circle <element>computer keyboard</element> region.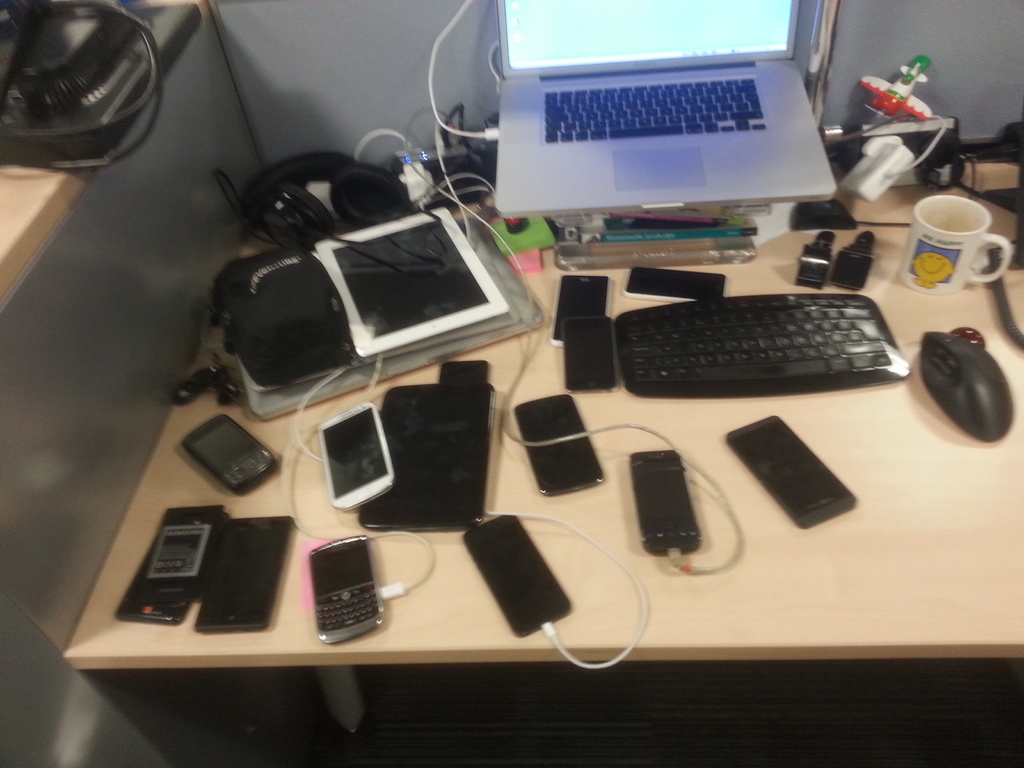
Region: 614/290/913/399.
